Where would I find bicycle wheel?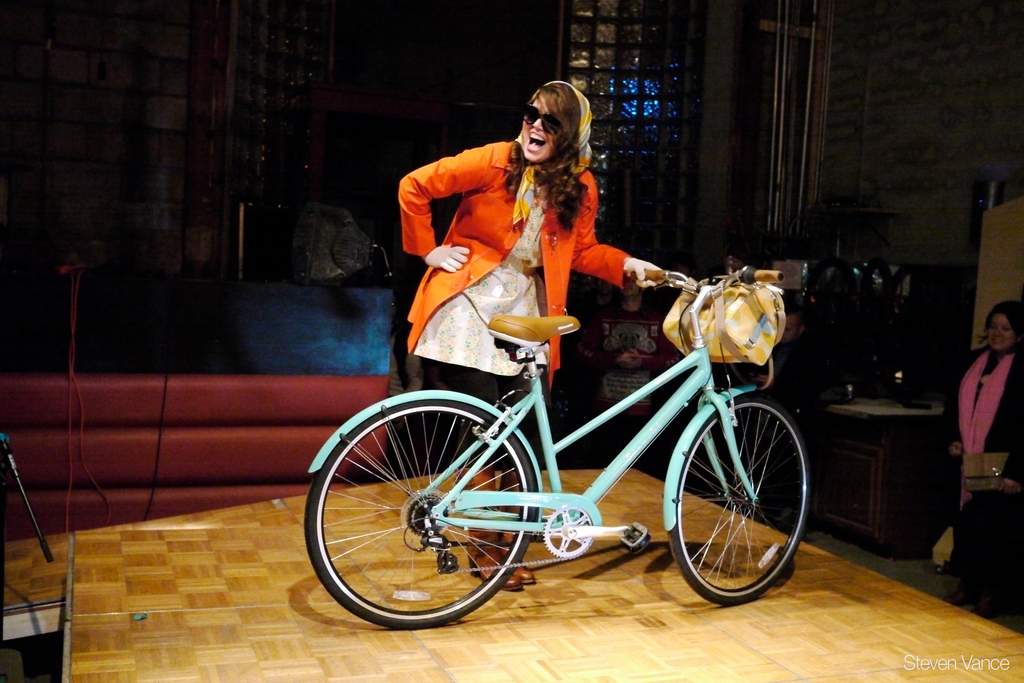
At 666/391/811/605.
